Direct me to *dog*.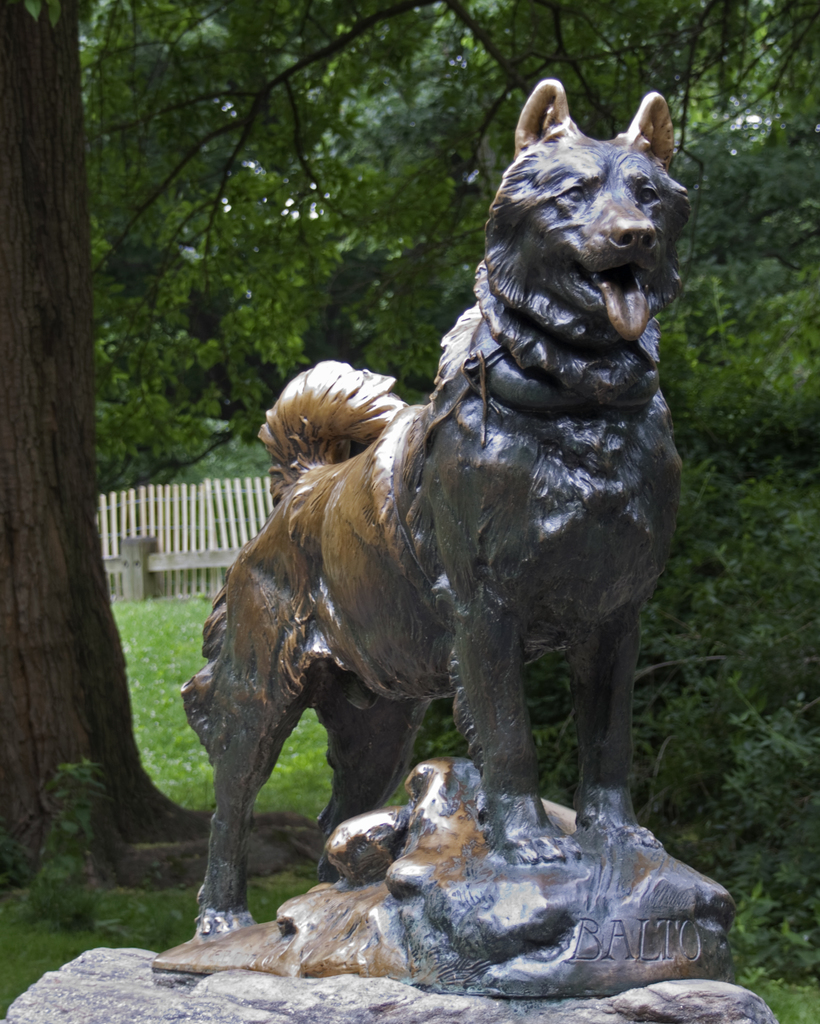
Direction: 182,79,686,938.
